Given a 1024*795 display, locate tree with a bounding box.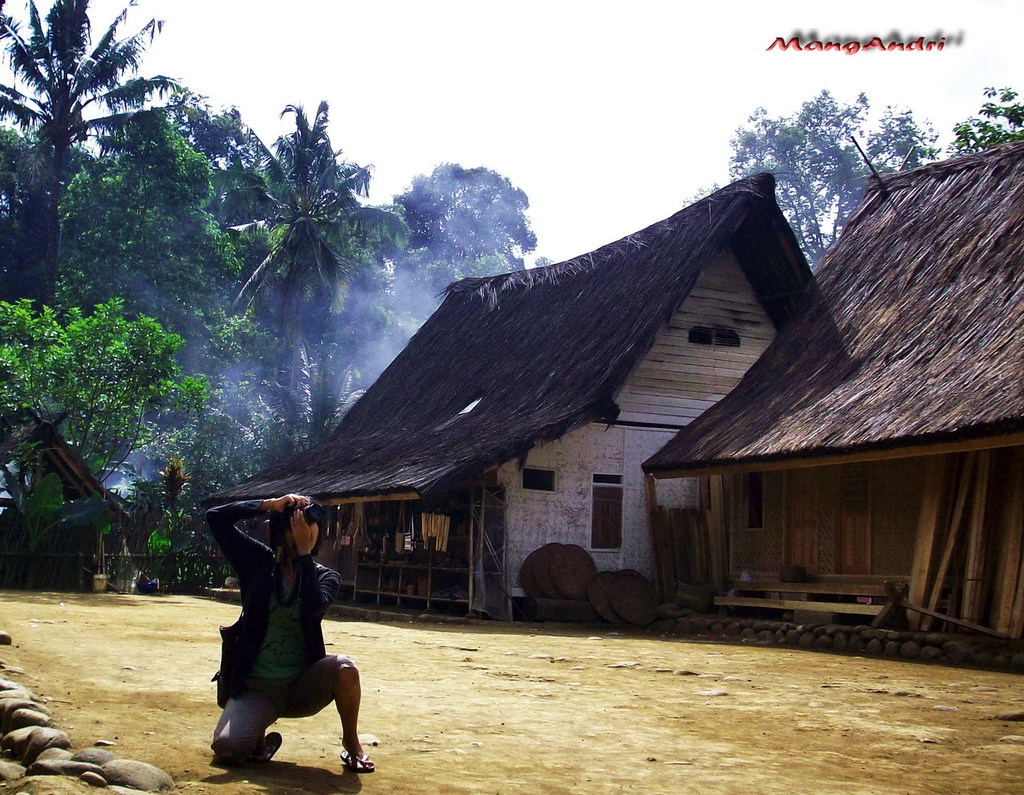
Located: [left=341, top=161, right=542, bottom=390].
